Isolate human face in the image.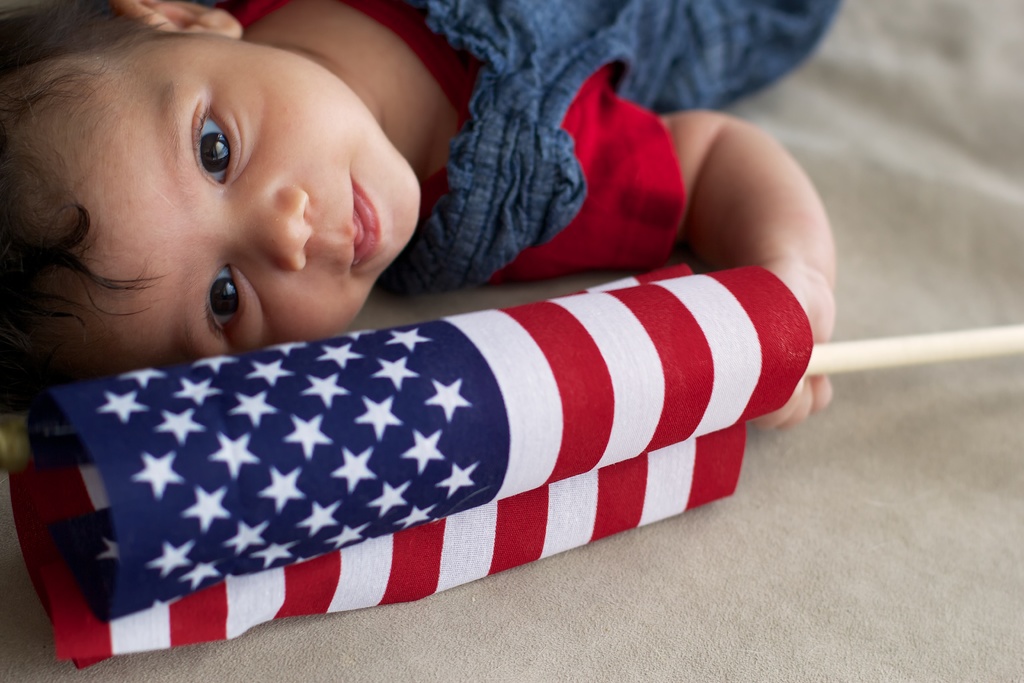
Isolated region: 52:33:422:371.
